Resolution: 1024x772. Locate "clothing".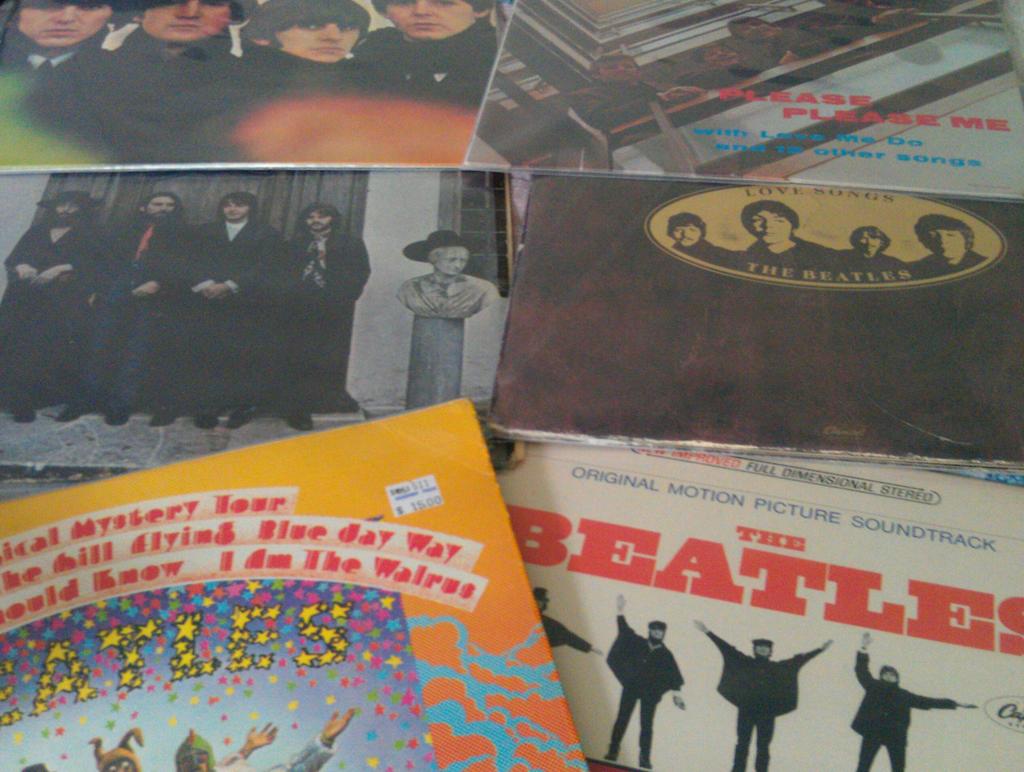
<box>3,218,120,395</box>.
